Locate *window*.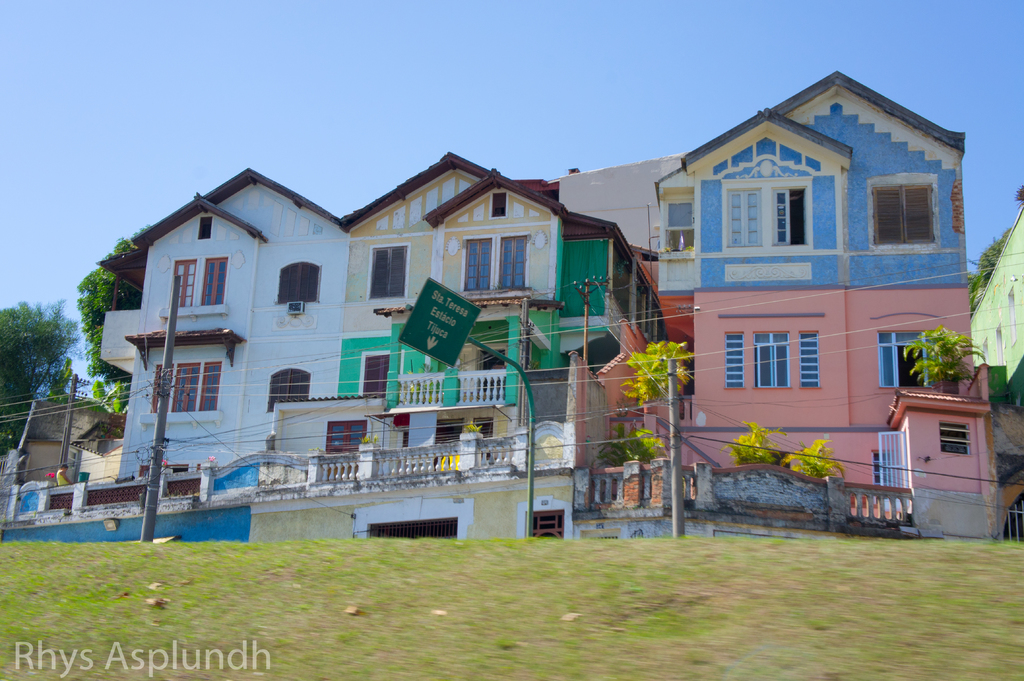
Bounding box: [168,259,195,308].
